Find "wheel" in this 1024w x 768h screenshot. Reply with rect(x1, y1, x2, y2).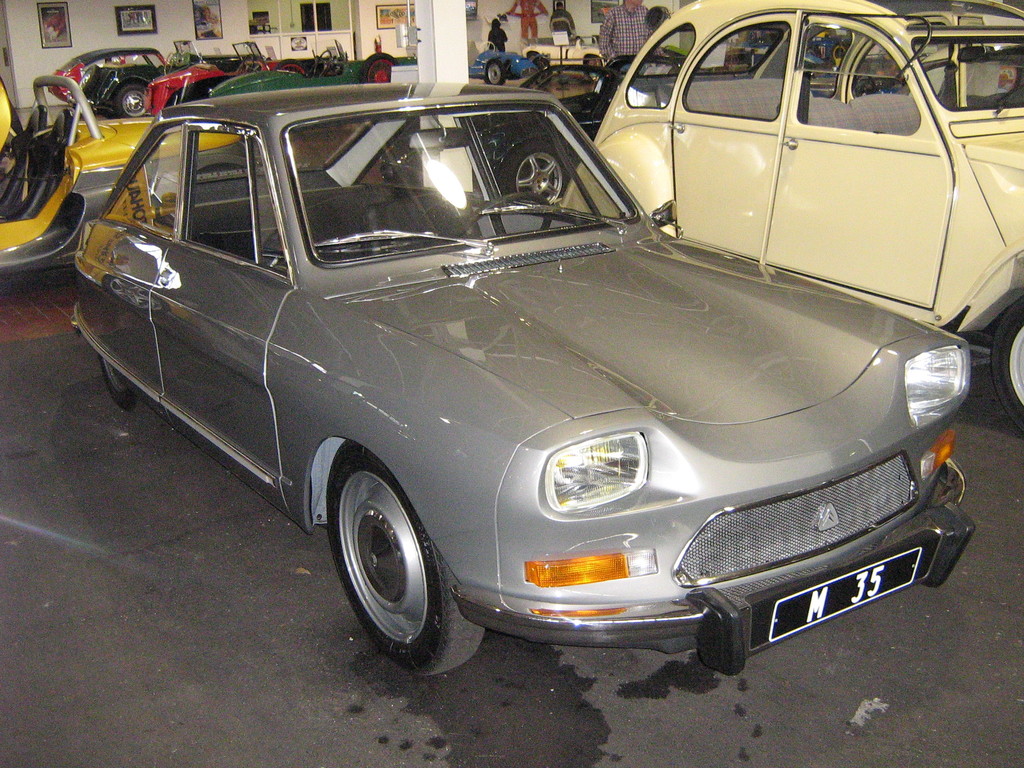
rect(314, 49, 335, 77).
